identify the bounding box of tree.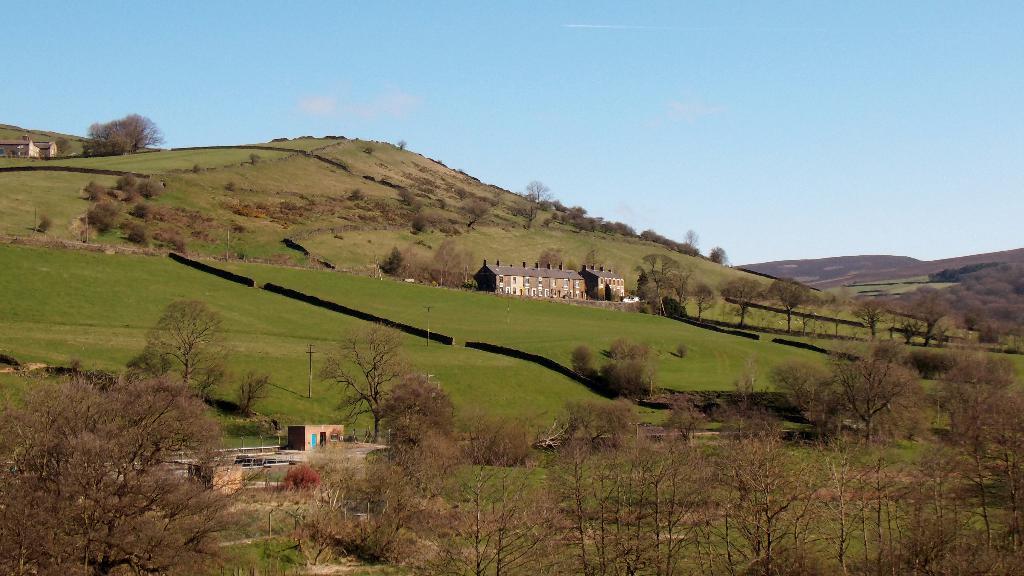
<bbox>633, 254, 687, 322</bbox>.
